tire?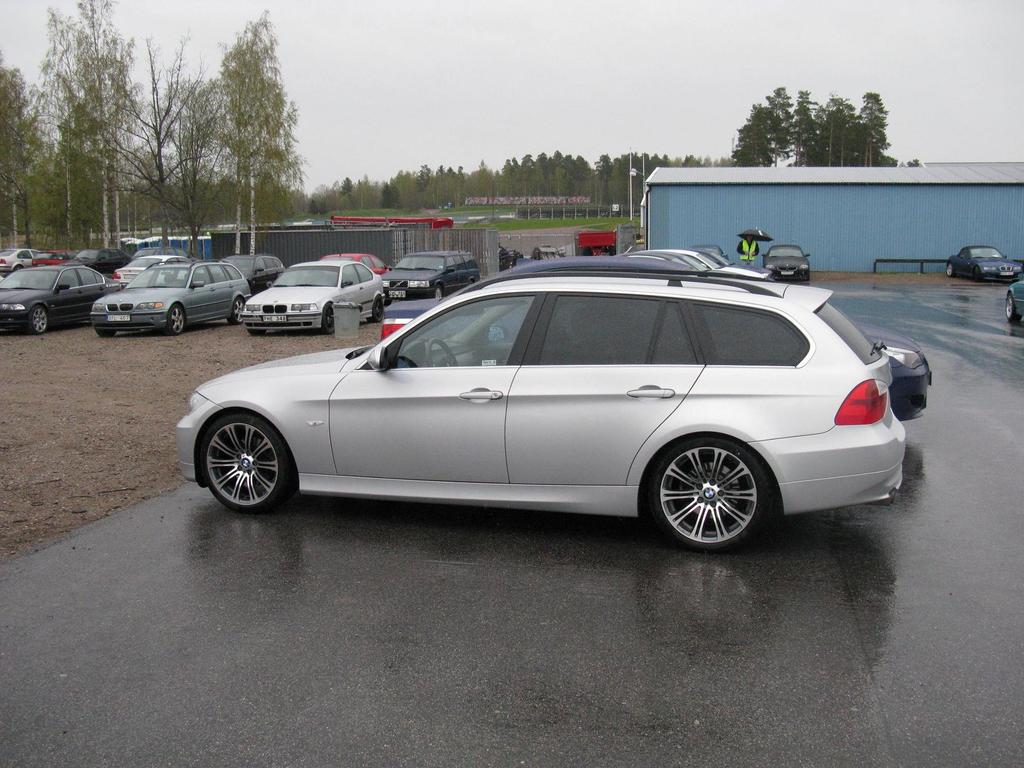
(228,295,248,323)
